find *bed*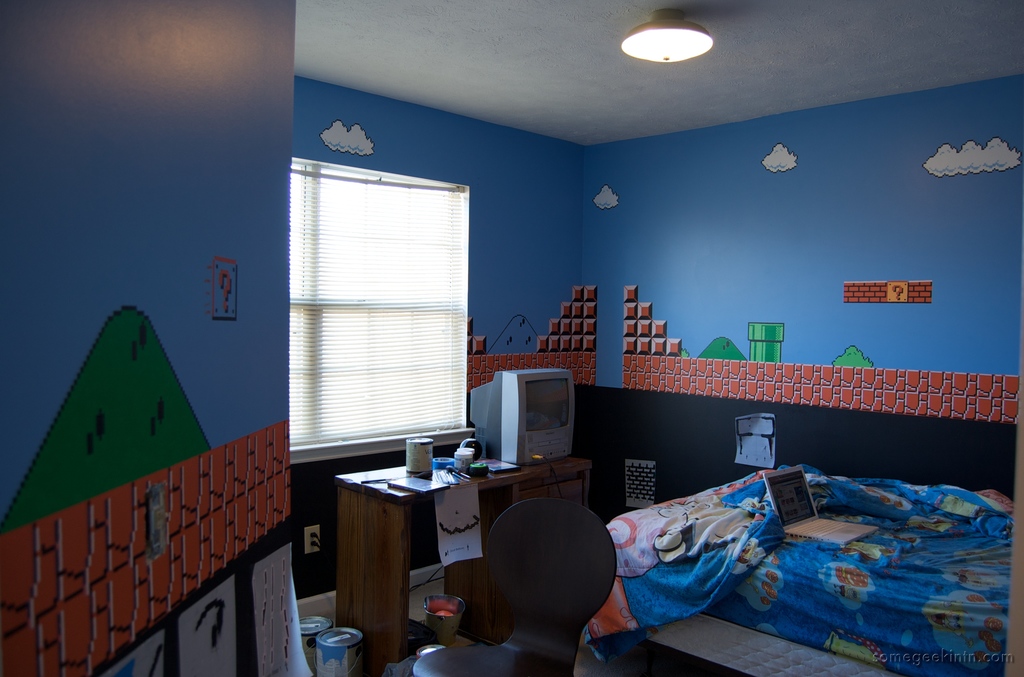
[left=584, top=459, right=1016, bottom=676]
